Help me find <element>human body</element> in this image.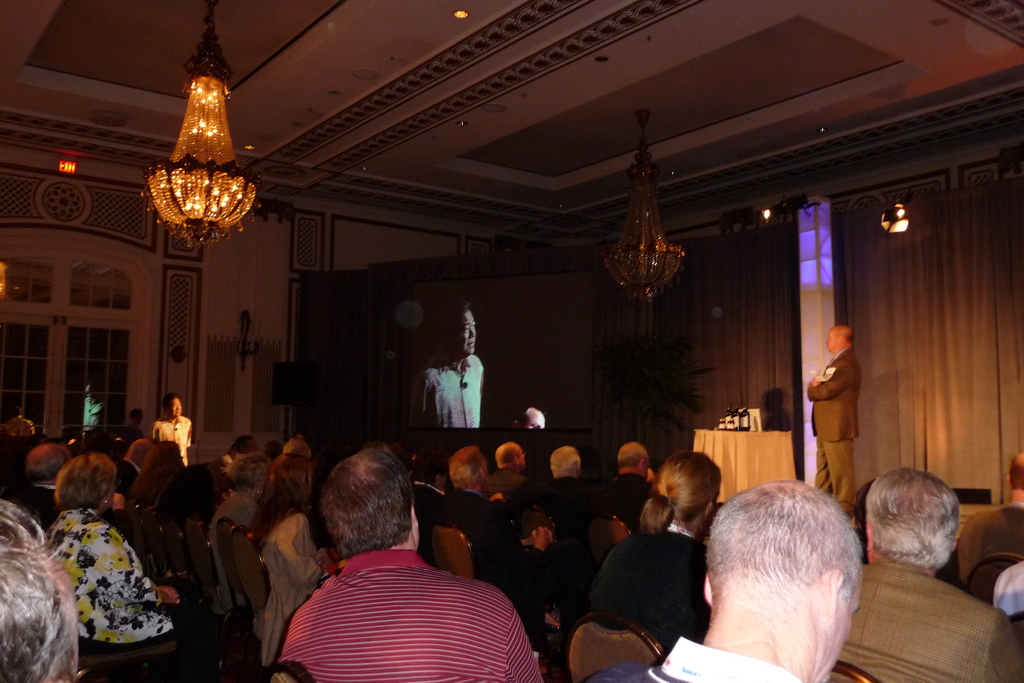
Found it: box=[83, 397, 103, 449].
